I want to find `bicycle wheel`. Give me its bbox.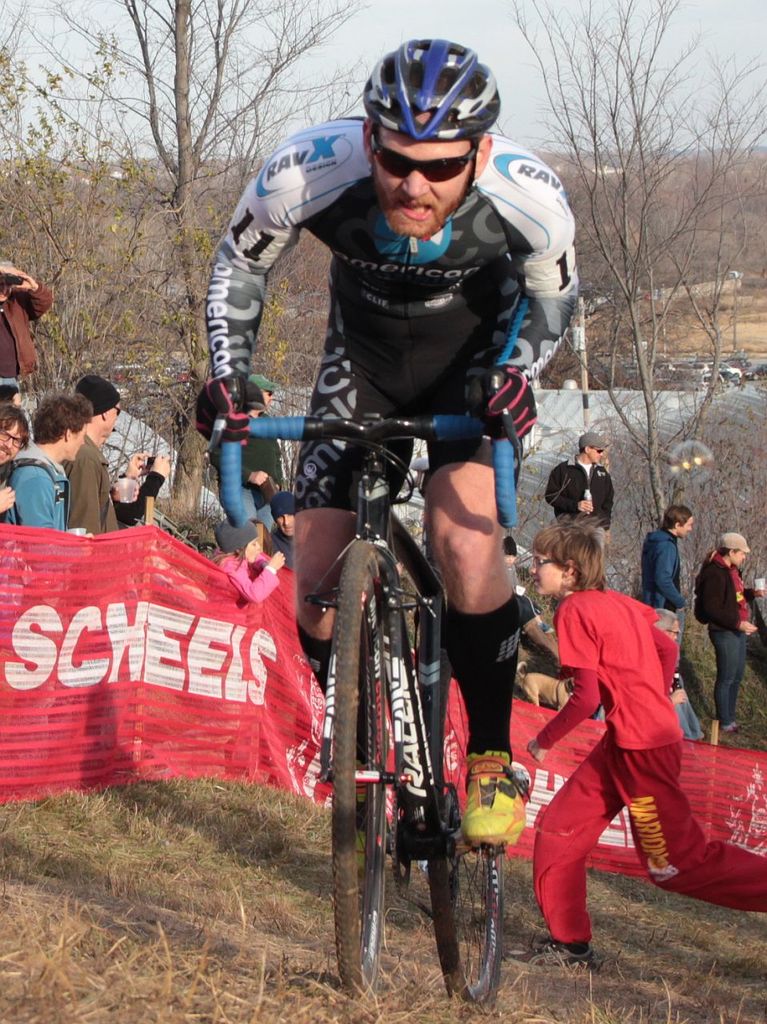
Rect(332, 546, 395, 983).
